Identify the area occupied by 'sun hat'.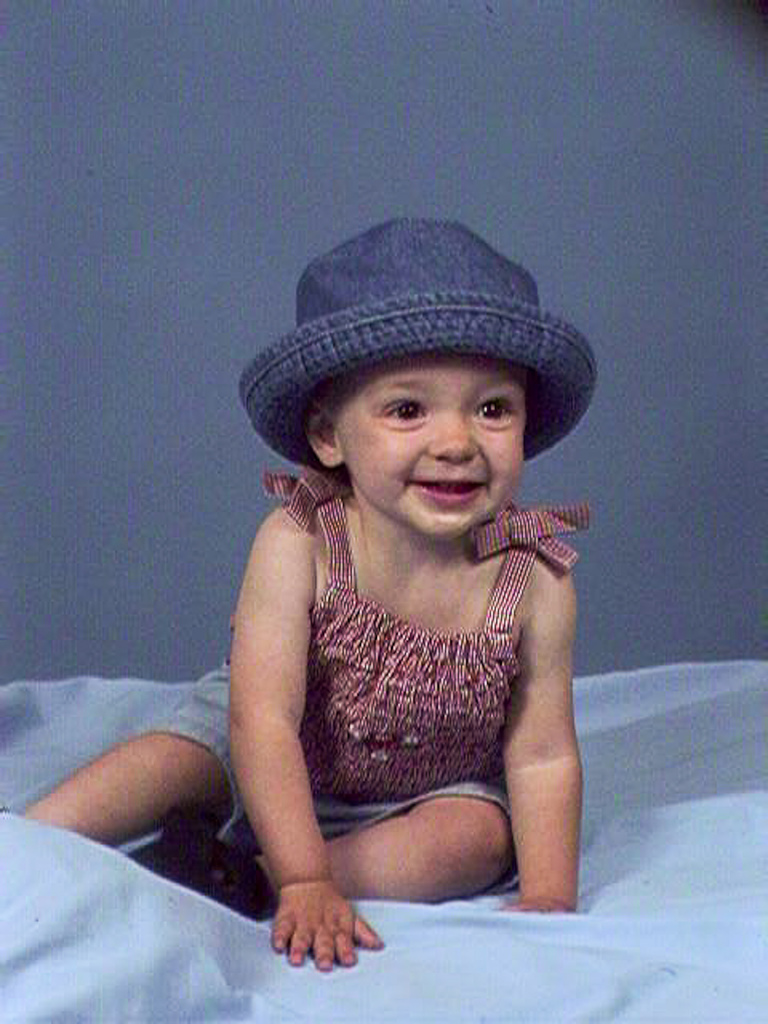
Area: box=[242, 213, 596, 467].
